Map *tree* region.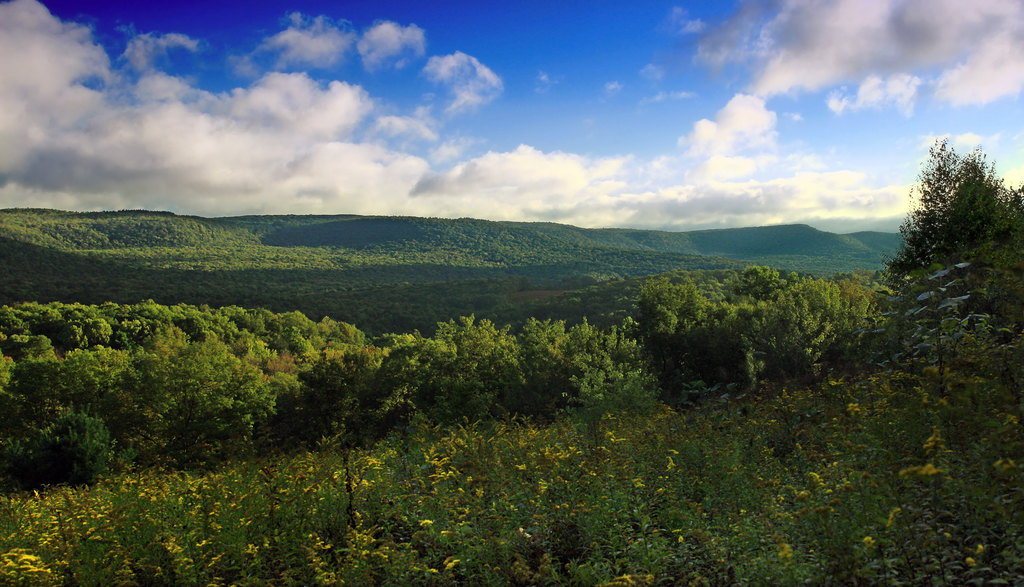
Mapped to detection(545, 369, 666, 467).
